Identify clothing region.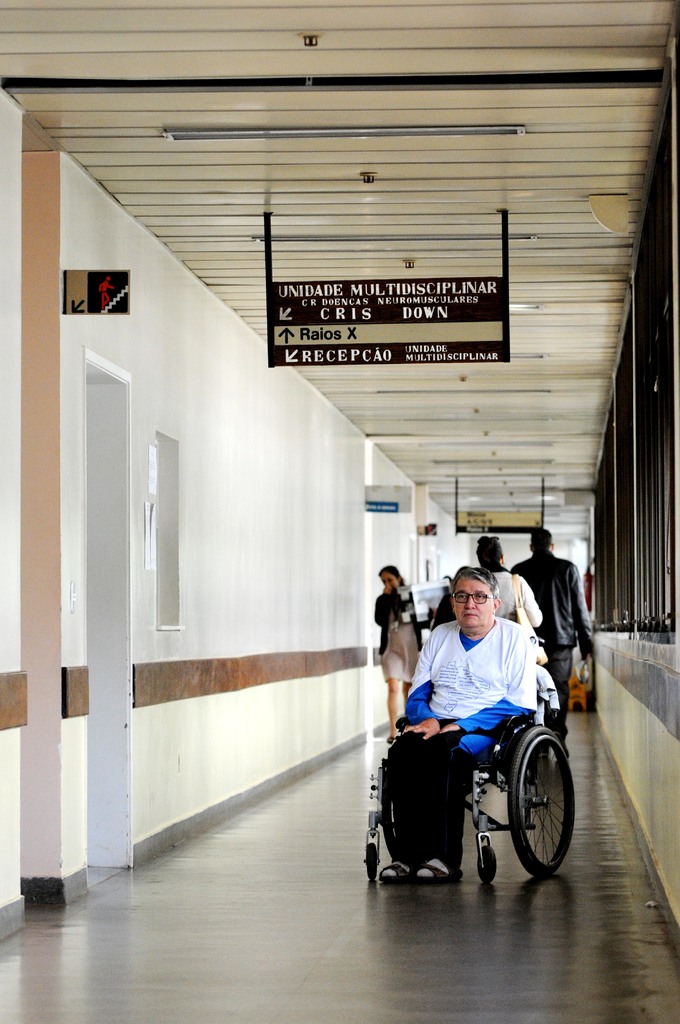
Region: select_region(488, 563, 544, 625).
